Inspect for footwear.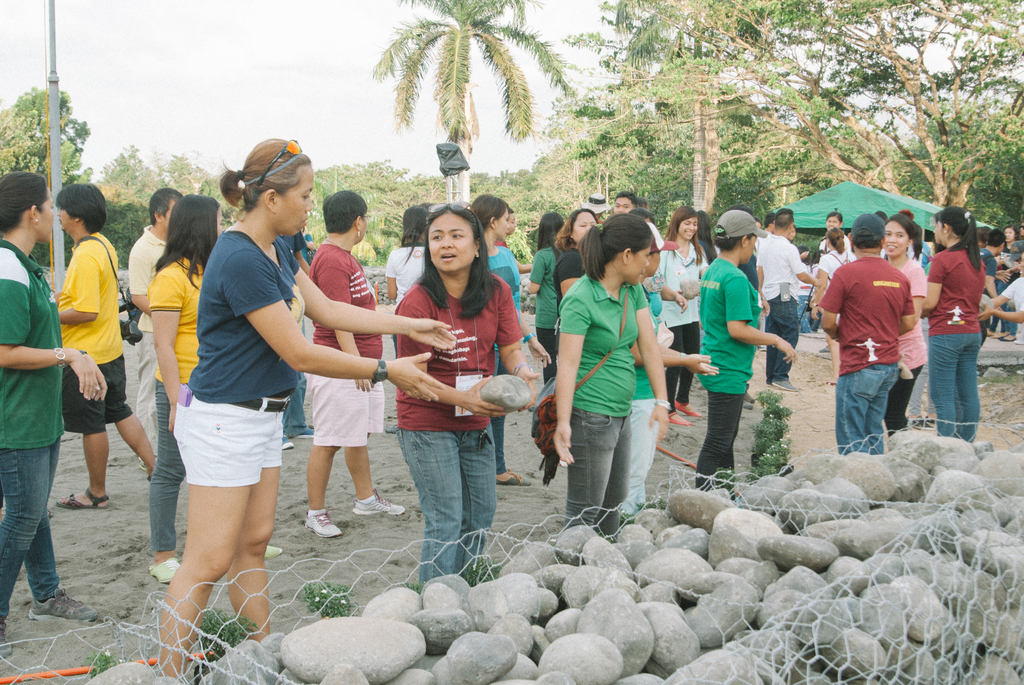
Inspection: [x1=148, y1=556, x2=179, y2=584].
